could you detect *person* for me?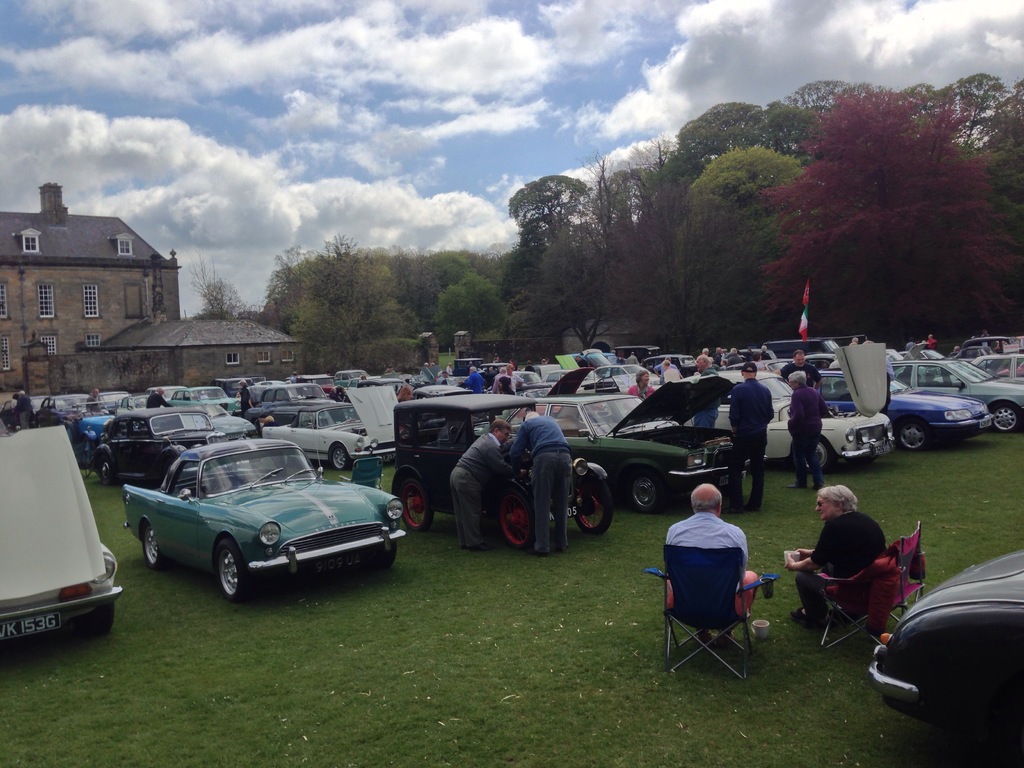
Detection result: 689:351:722:436.
